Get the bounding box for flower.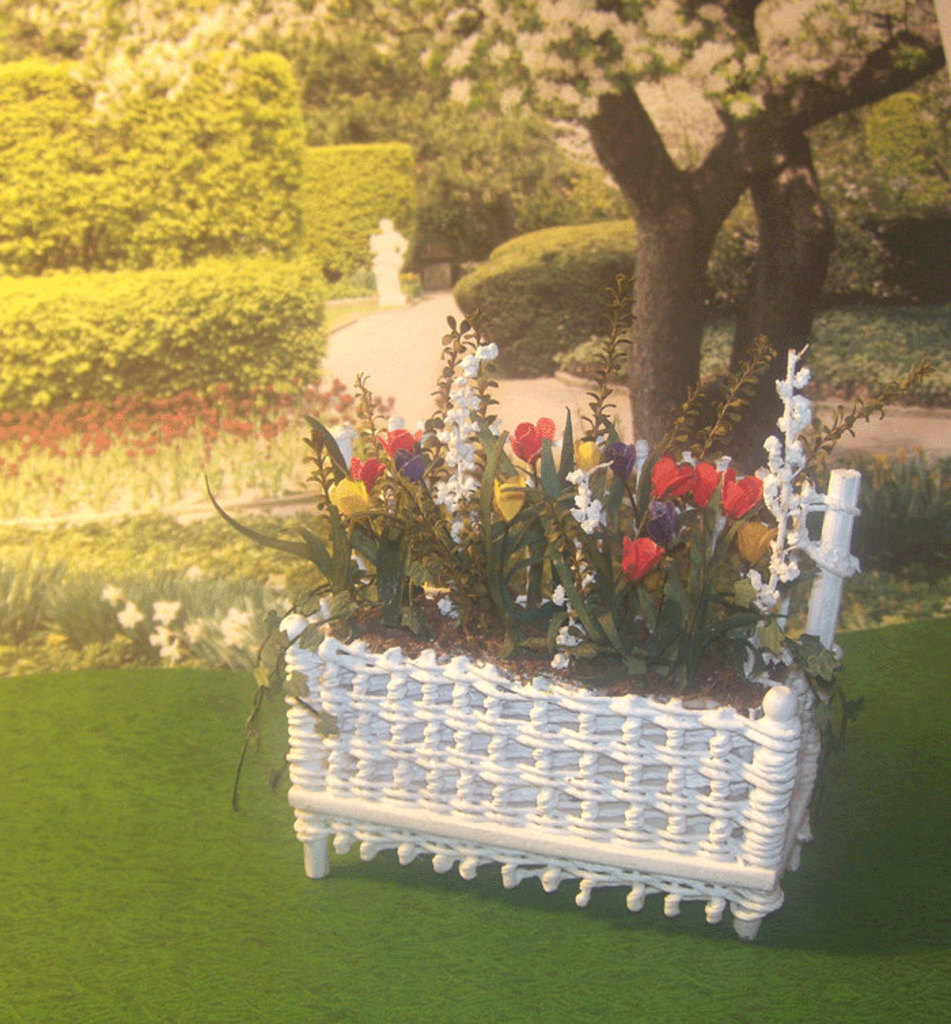
box(575, 483, 599, 535).
